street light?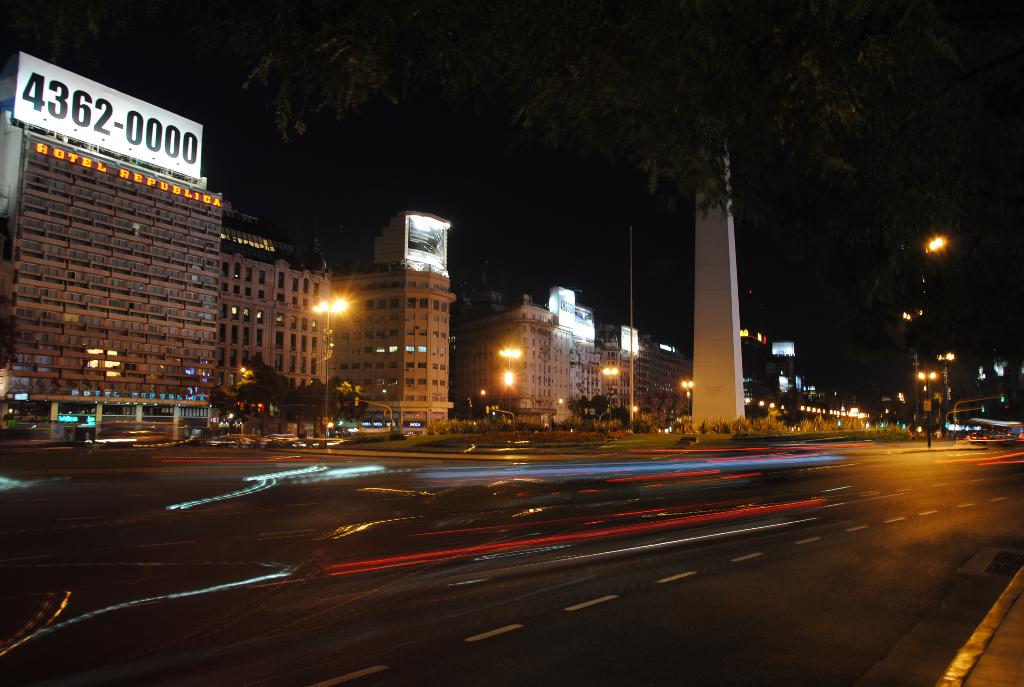
l=600, t=365, r=621, b=395
